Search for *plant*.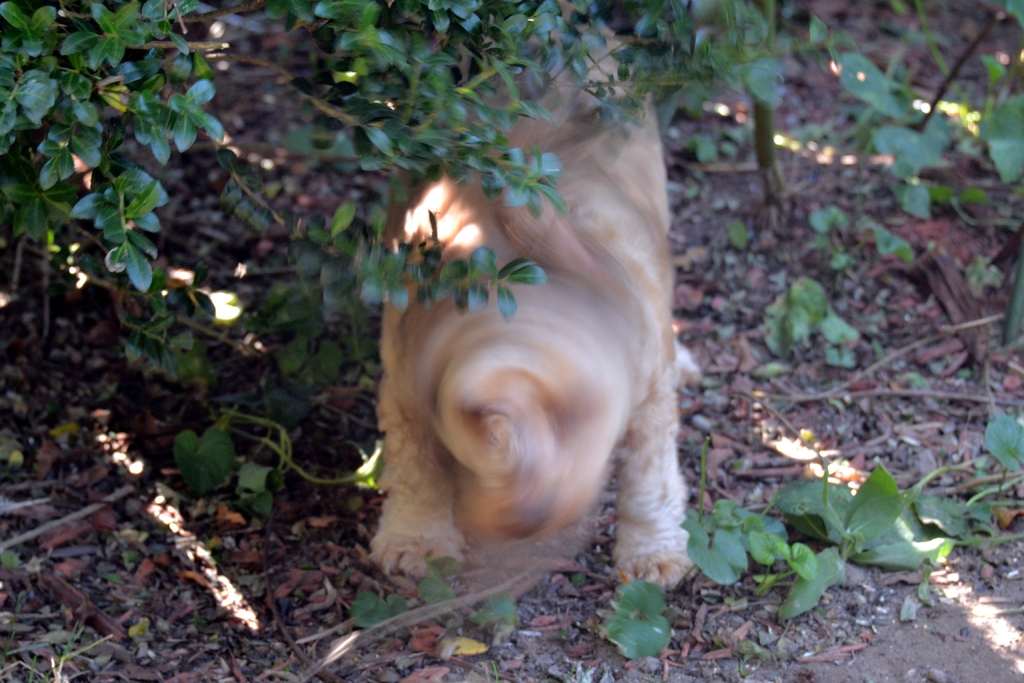
Found at 29,620,113,682.
